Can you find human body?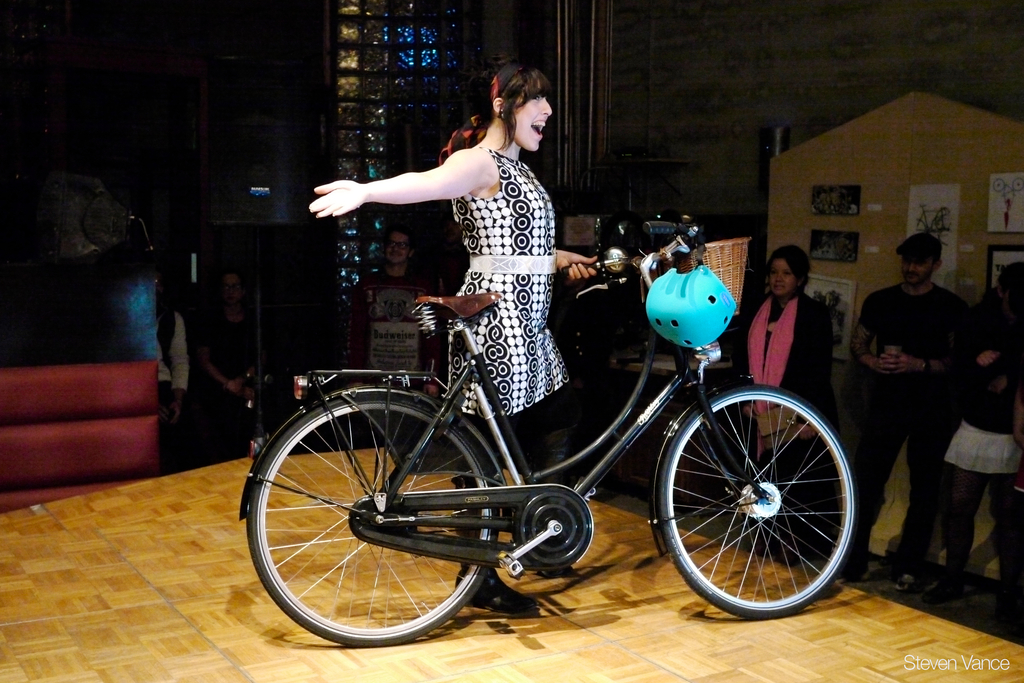
Yes, bounding box: BBox(855, 233, 970, 586).
